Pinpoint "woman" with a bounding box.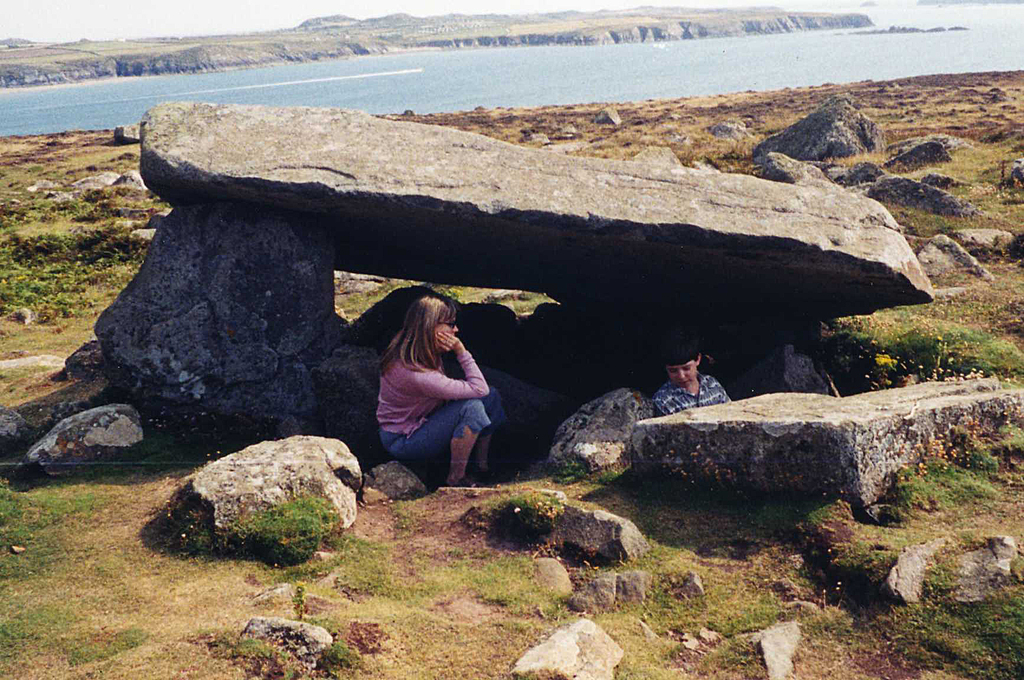
detection(360, 290, 511, 494).
